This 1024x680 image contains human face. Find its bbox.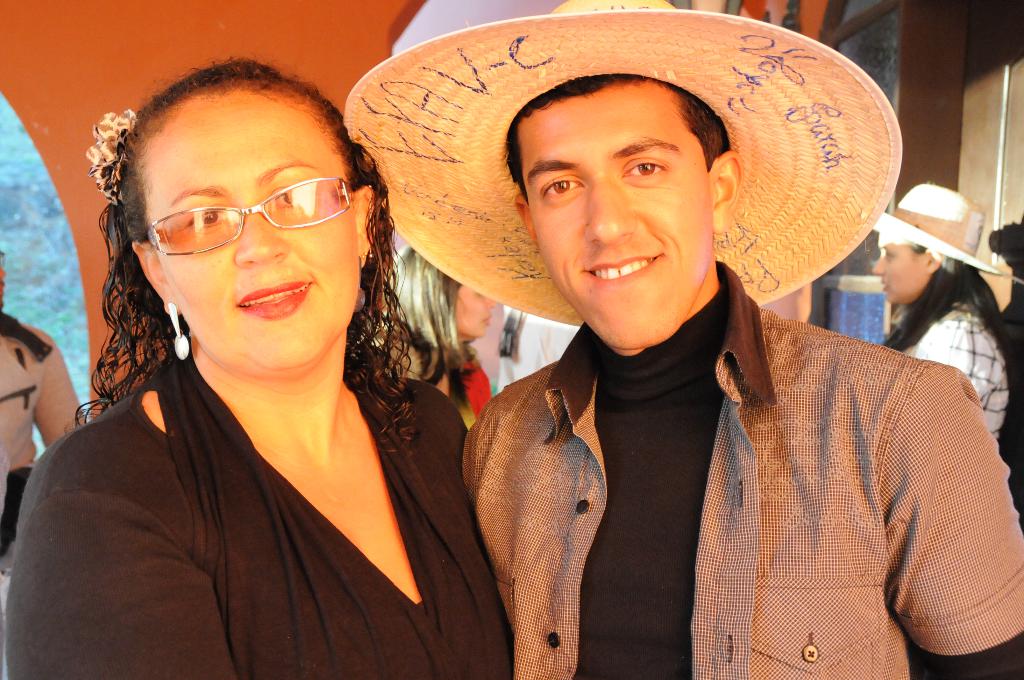
locate(147, 96, 362, 361).
